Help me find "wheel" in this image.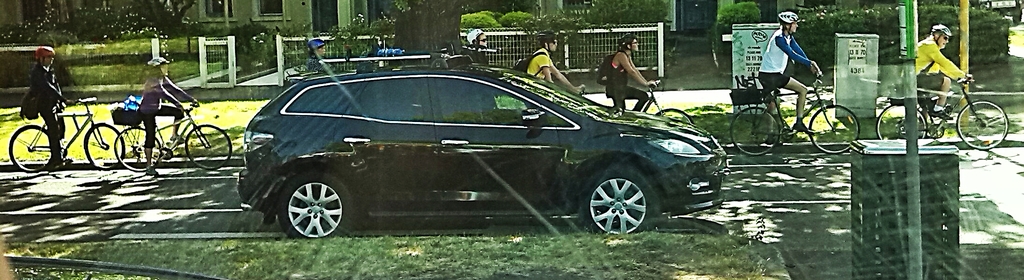
Found it: [115, 124, 166, 171].
